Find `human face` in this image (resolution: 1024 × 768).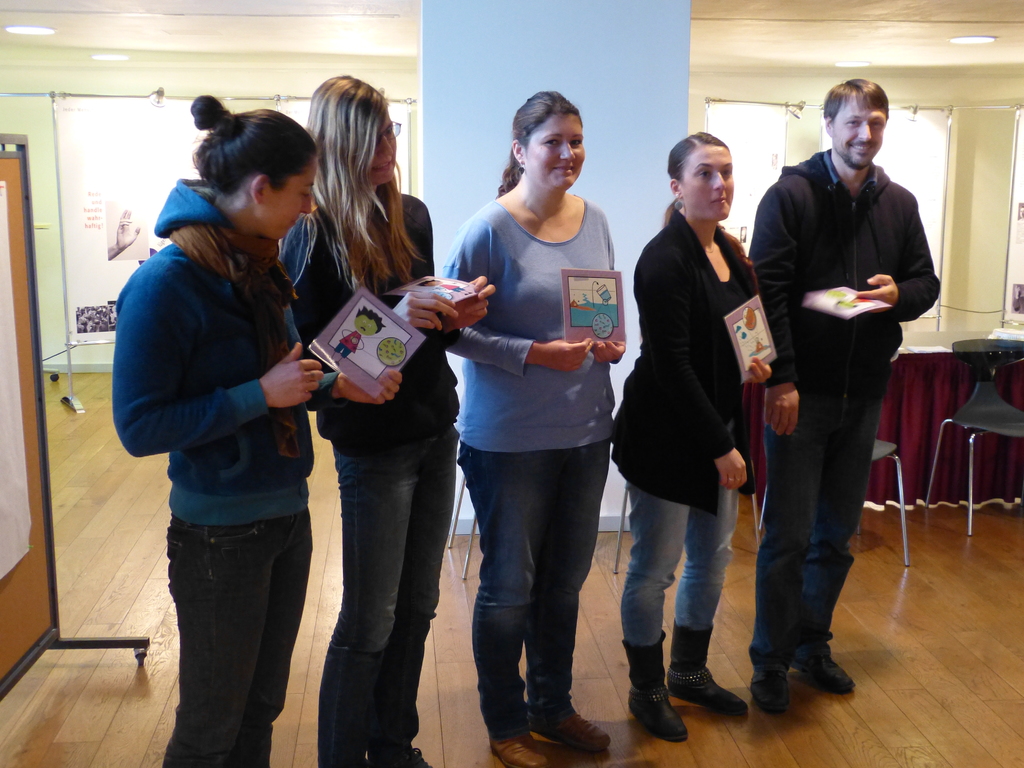
rect(678, 145, 731, 222).
